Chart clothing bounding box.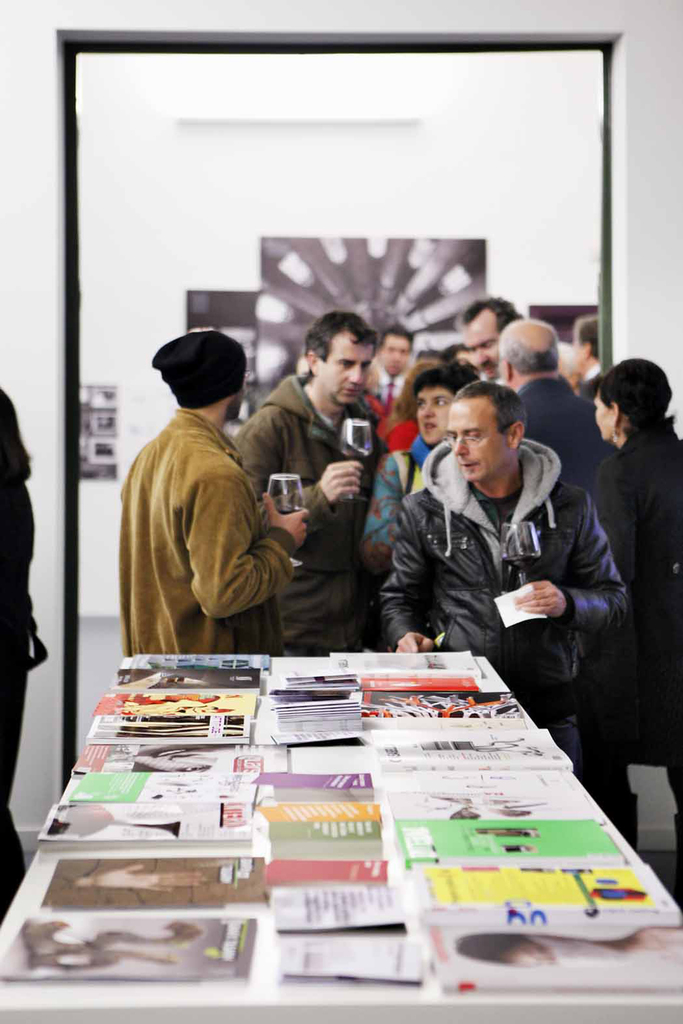
Charted: [116,404,286,662].
